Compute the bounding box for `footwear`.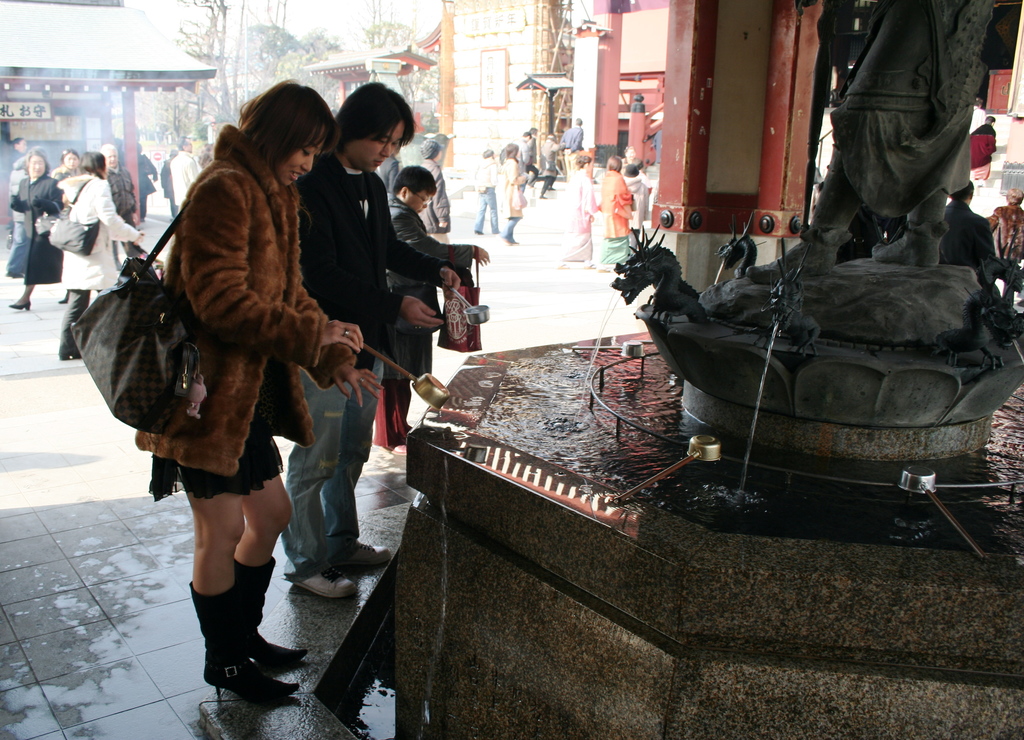
239,556,310,663.
